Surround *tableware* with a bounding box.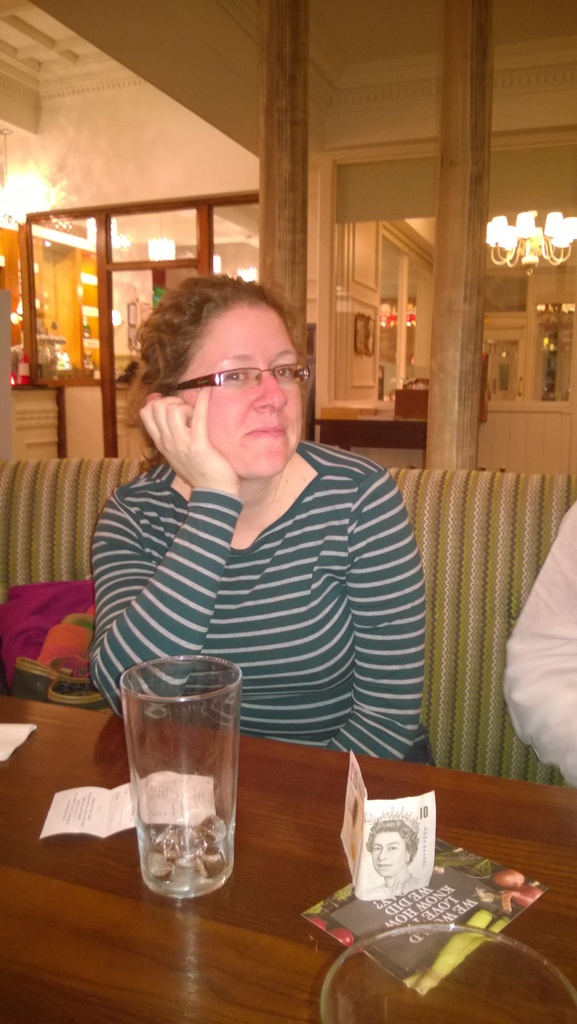
bbox=[105, 661, 252, 903].
